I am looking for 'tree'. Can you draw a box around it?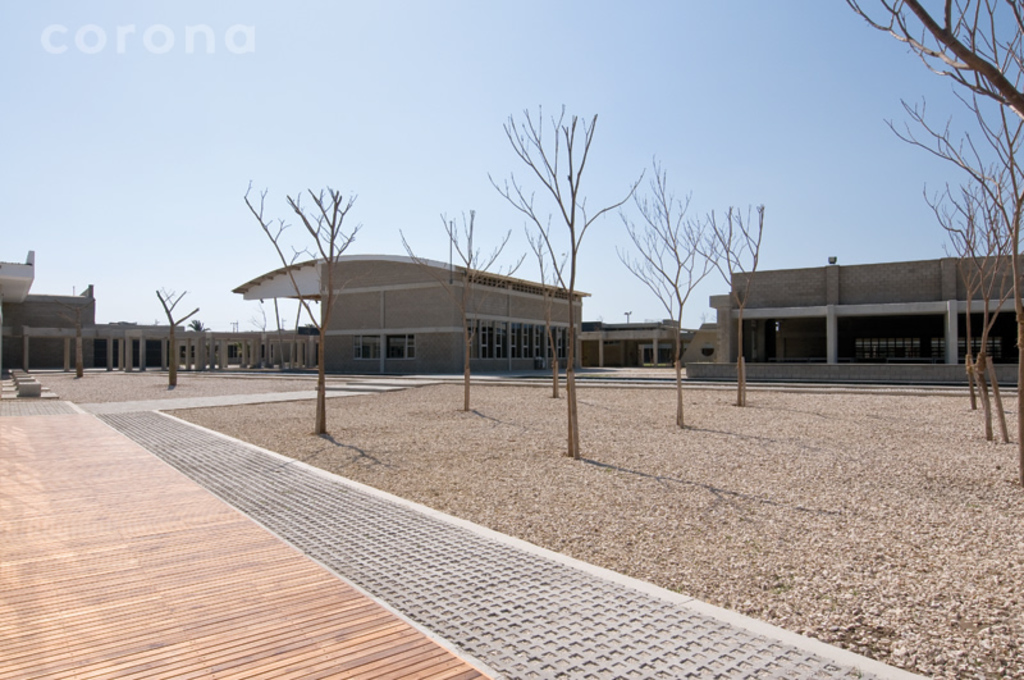
Sure, the bounding box is x1=480, y1=108, x2=640, y2=455.
